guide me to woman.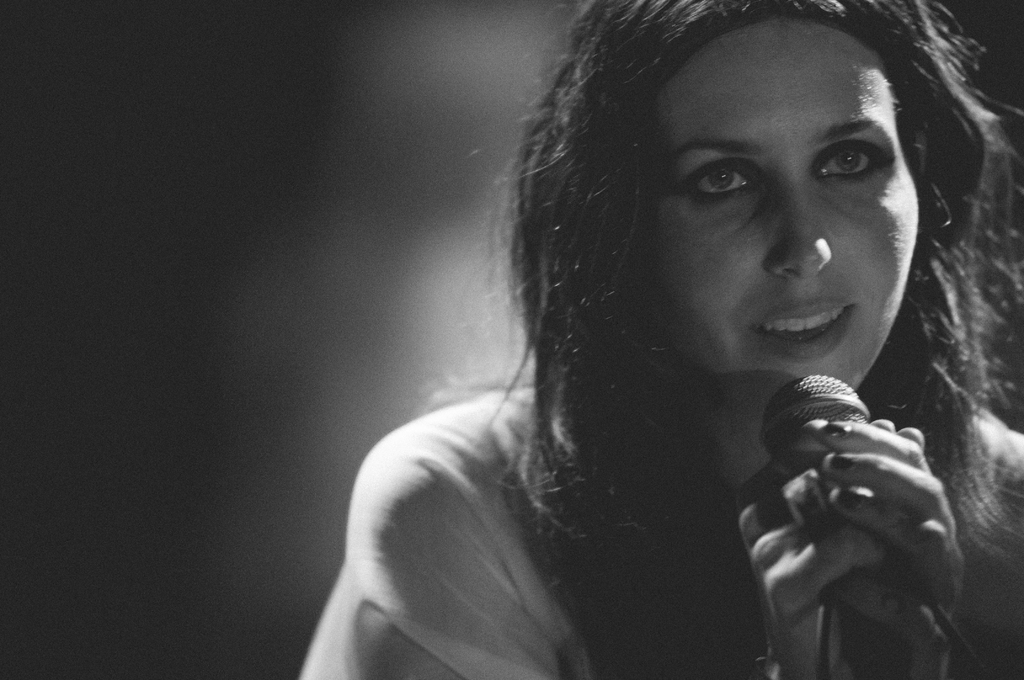
Guidance: 315,0,1012,670.
